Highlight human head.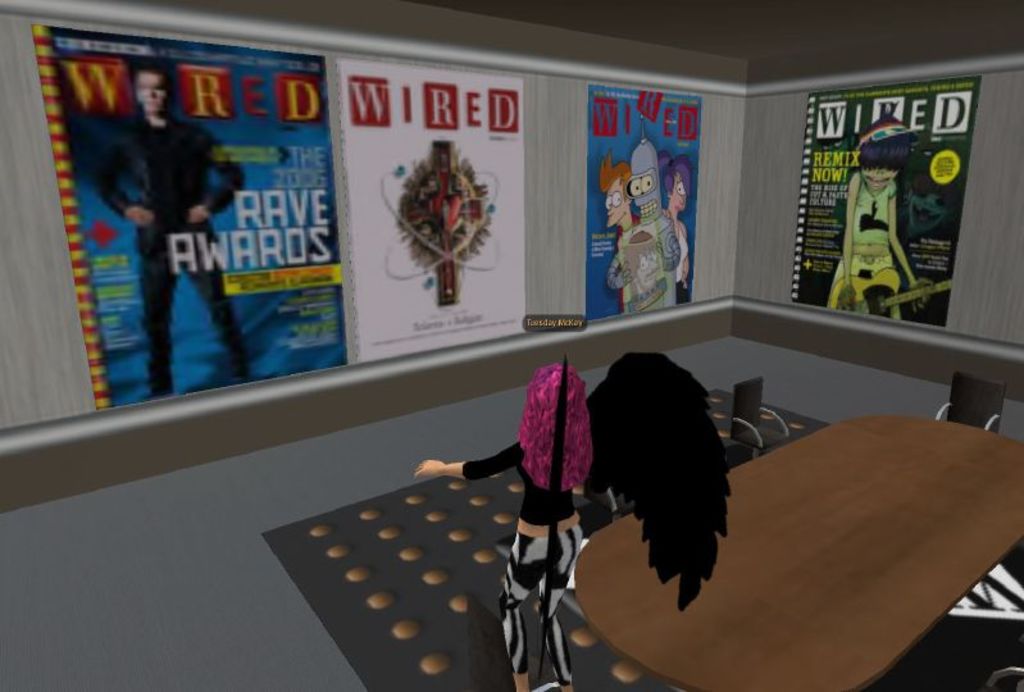
Highlighted region: bbox=[525, 368, 588, 440].
